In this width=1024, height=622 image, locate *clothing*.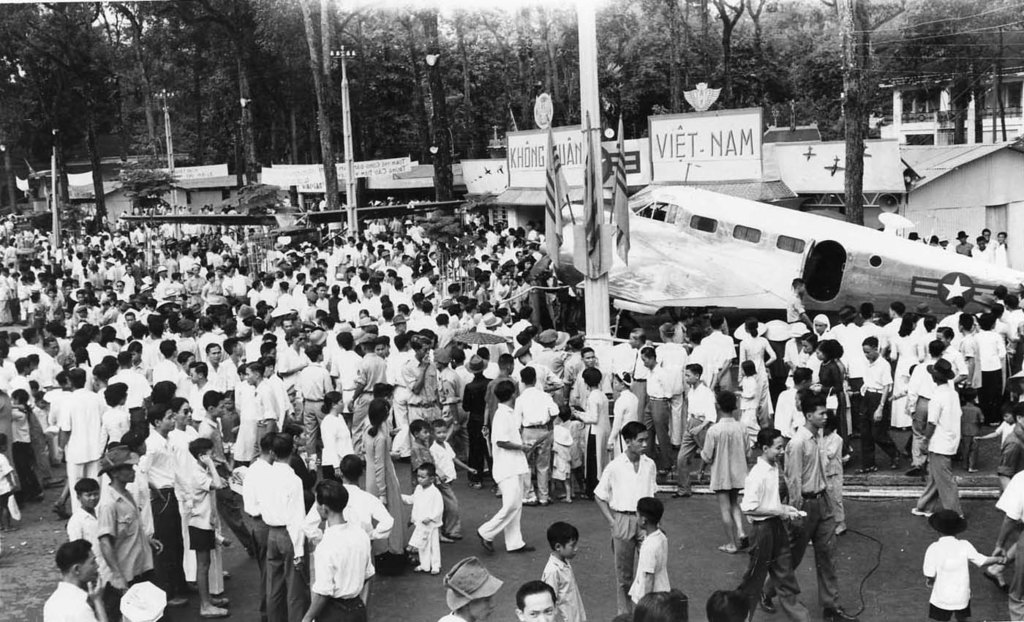
Bounding box: 481:389:535:552.
